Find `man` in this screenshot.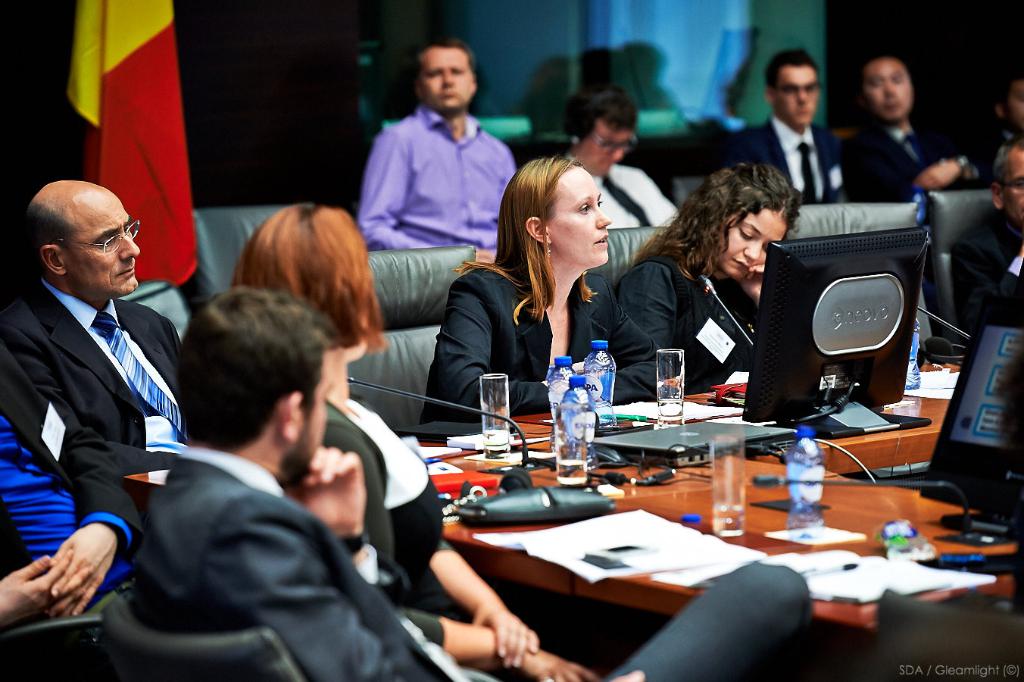
The bounding box for `man` is detection(356, 33, 517, 263).
